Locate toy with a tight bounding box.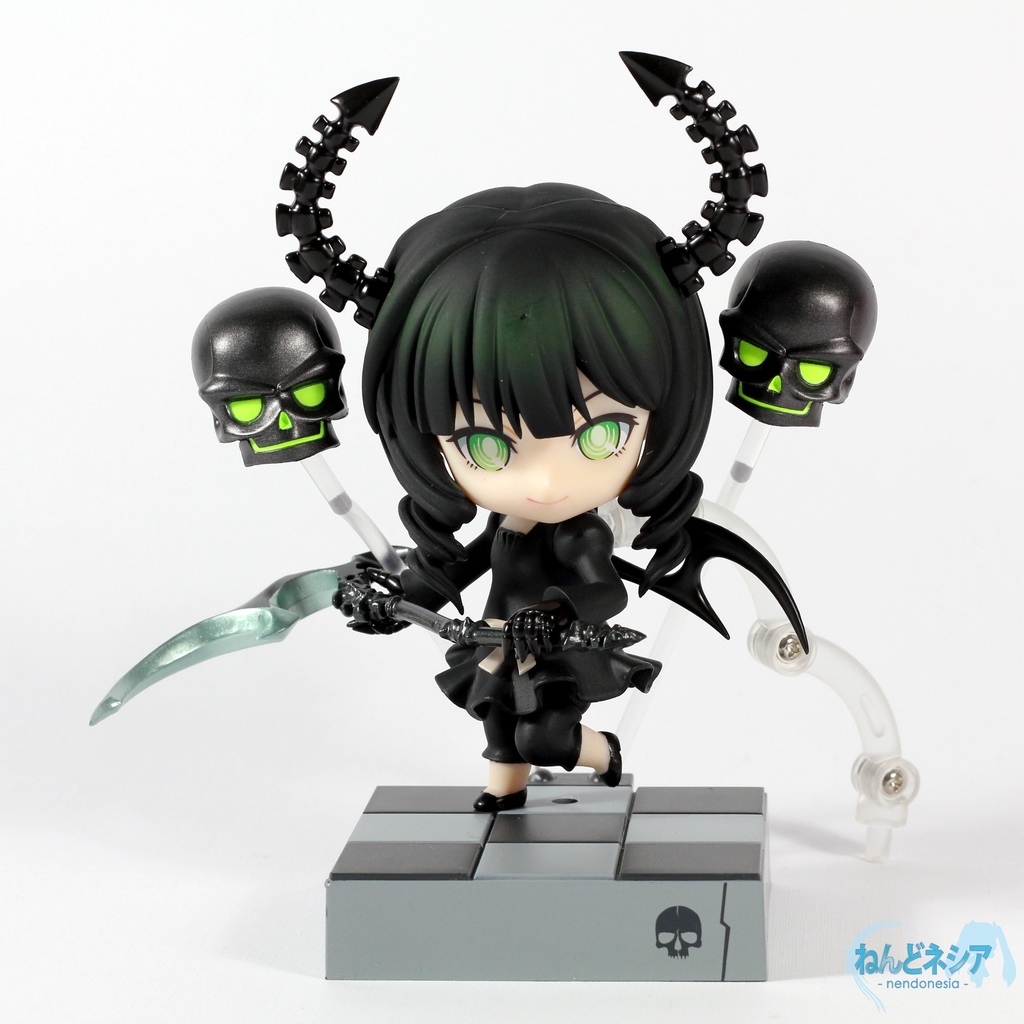
Rect(115, 110, 945, 924).
